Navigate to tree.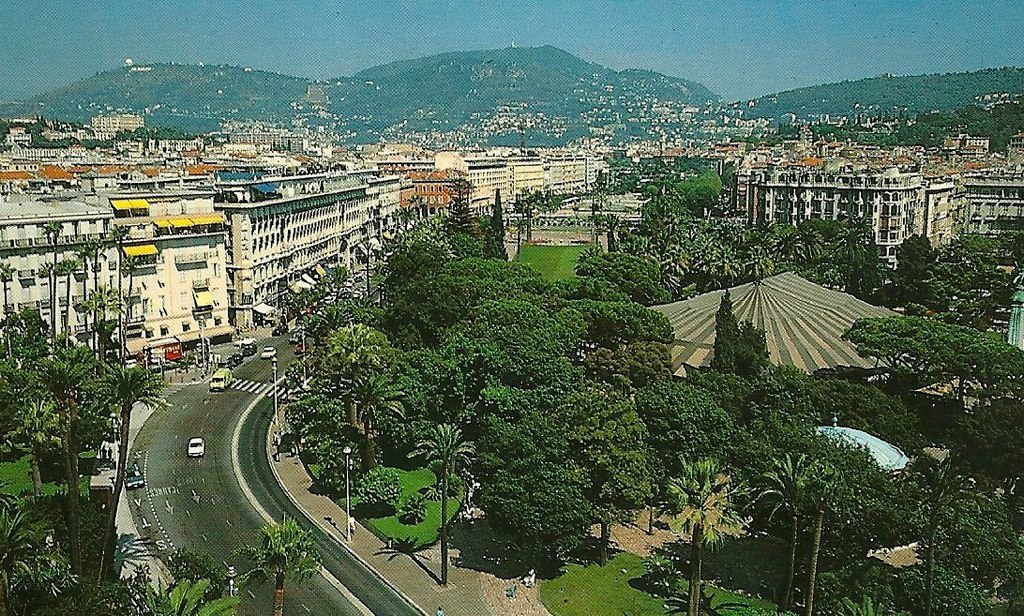
Navigation target: bbox=(313, 314, 402, 411).
